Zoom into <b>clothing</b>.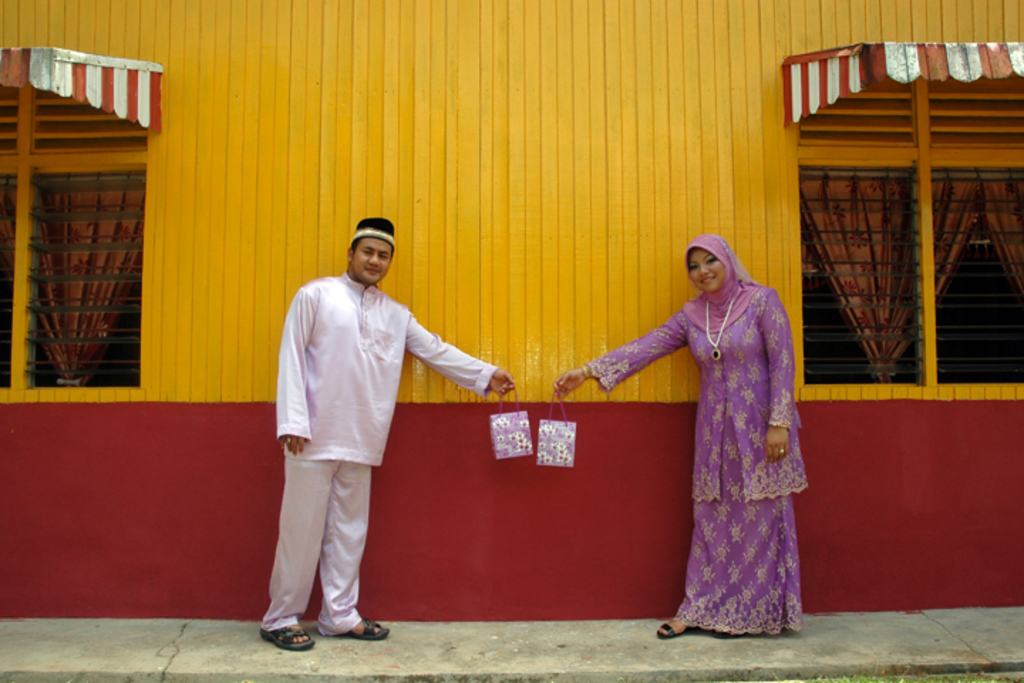
Zoom target: detection(266, 252, 475, 632).
